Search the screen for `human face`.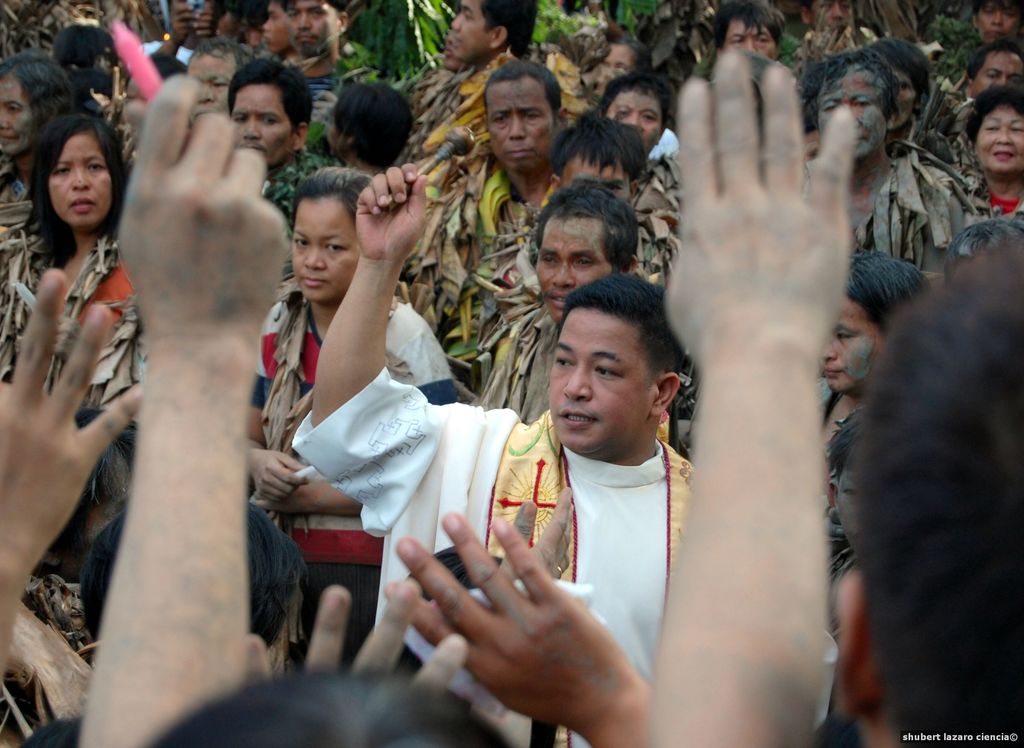
Found at (603, 90, 664, 151).
